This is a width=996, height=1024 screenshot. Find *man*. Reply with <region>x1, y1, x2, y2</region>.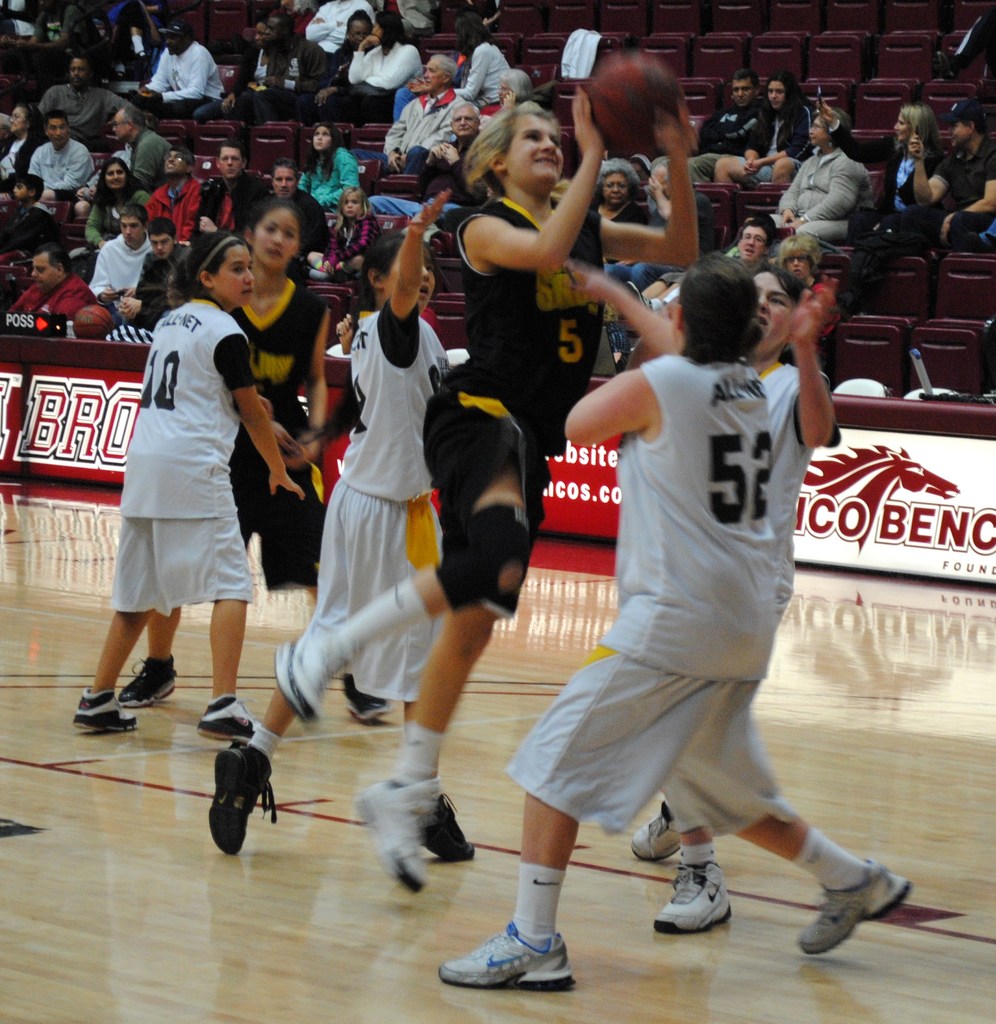
<region>3, 241, 88, 316</region>.
